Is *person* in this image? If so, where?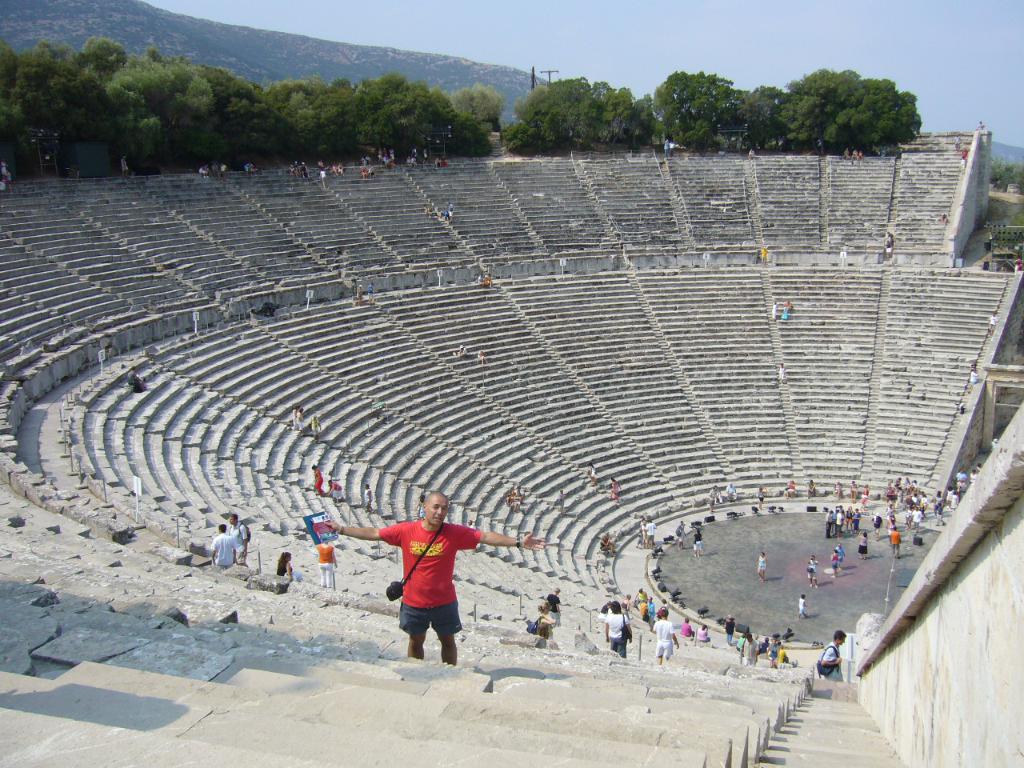
Yes, at 449/202/455/217.
